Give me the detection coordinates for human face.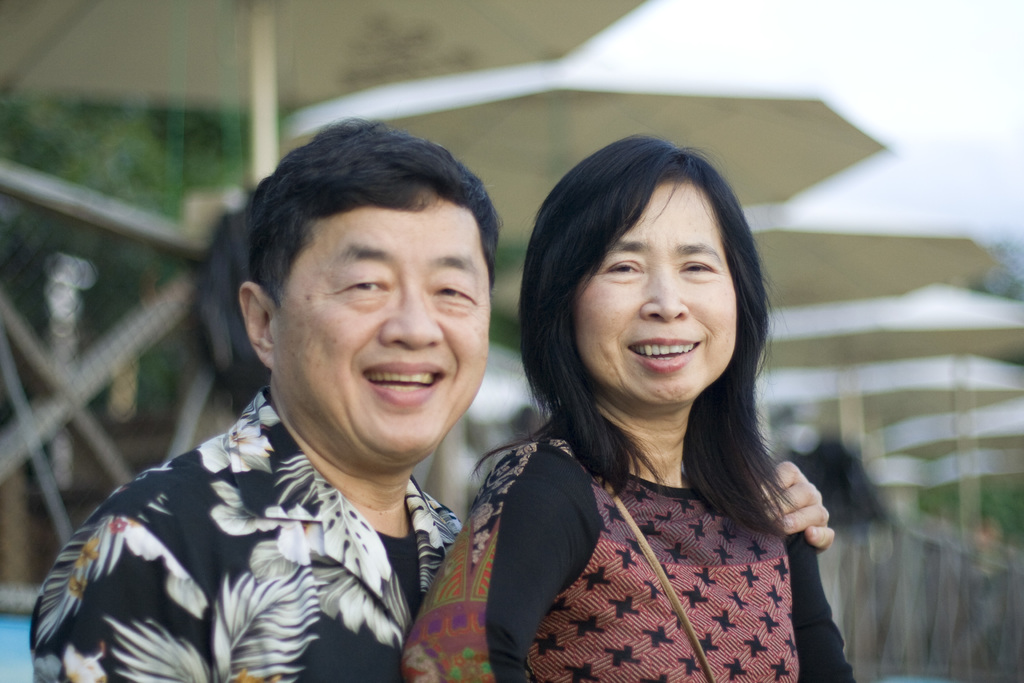
(576, 183, 737, 400).
